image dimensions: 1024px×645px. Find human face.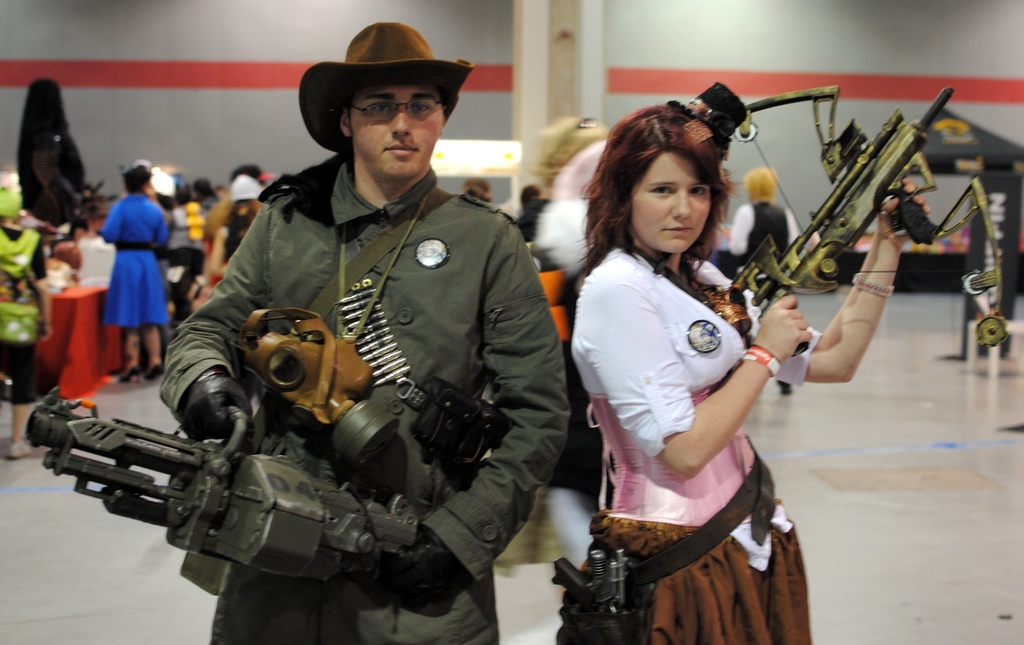
<bbox>345, 77, 445, 182</bbox>.
